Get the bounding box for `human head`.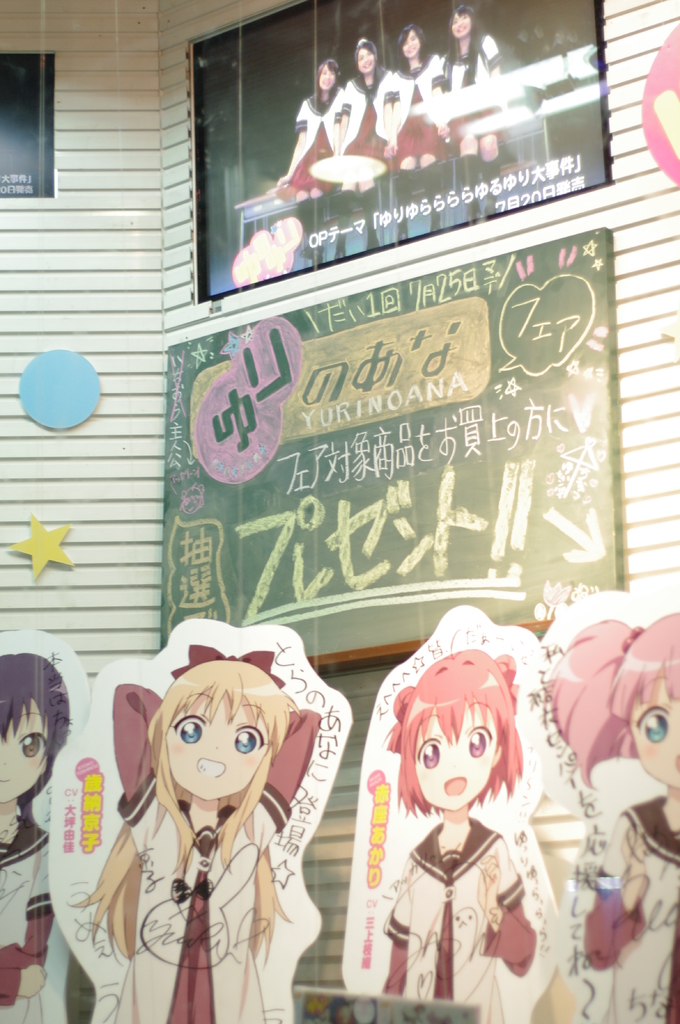
0:650:72:803.
